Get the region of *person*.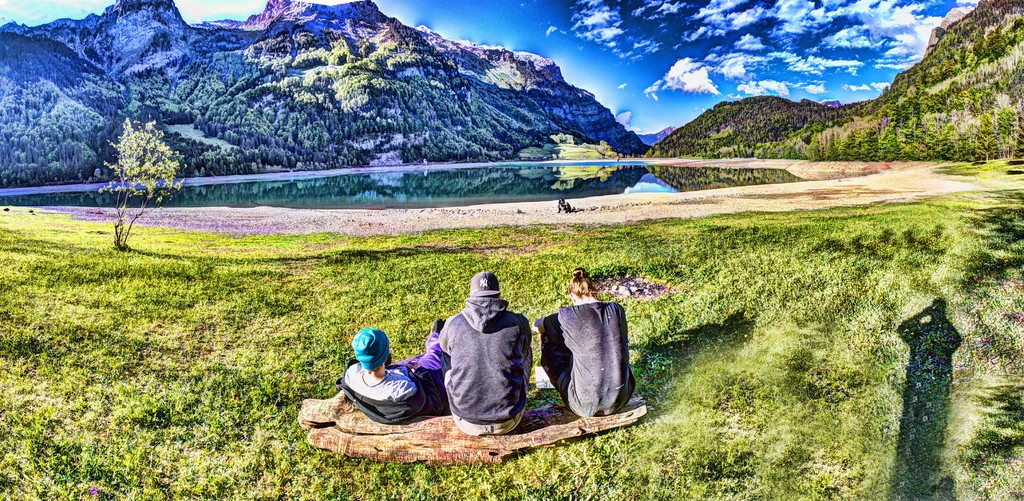
BBox(431, 260, 513, 456).
